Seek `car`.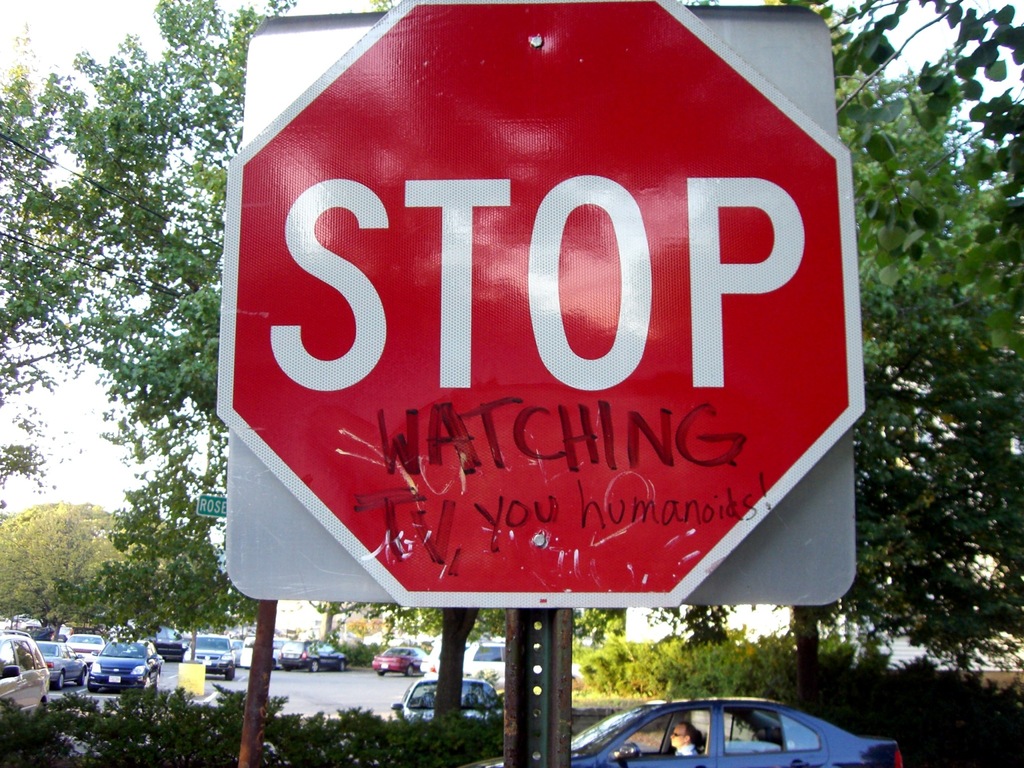
BBox(392, 676, 508, 719).
